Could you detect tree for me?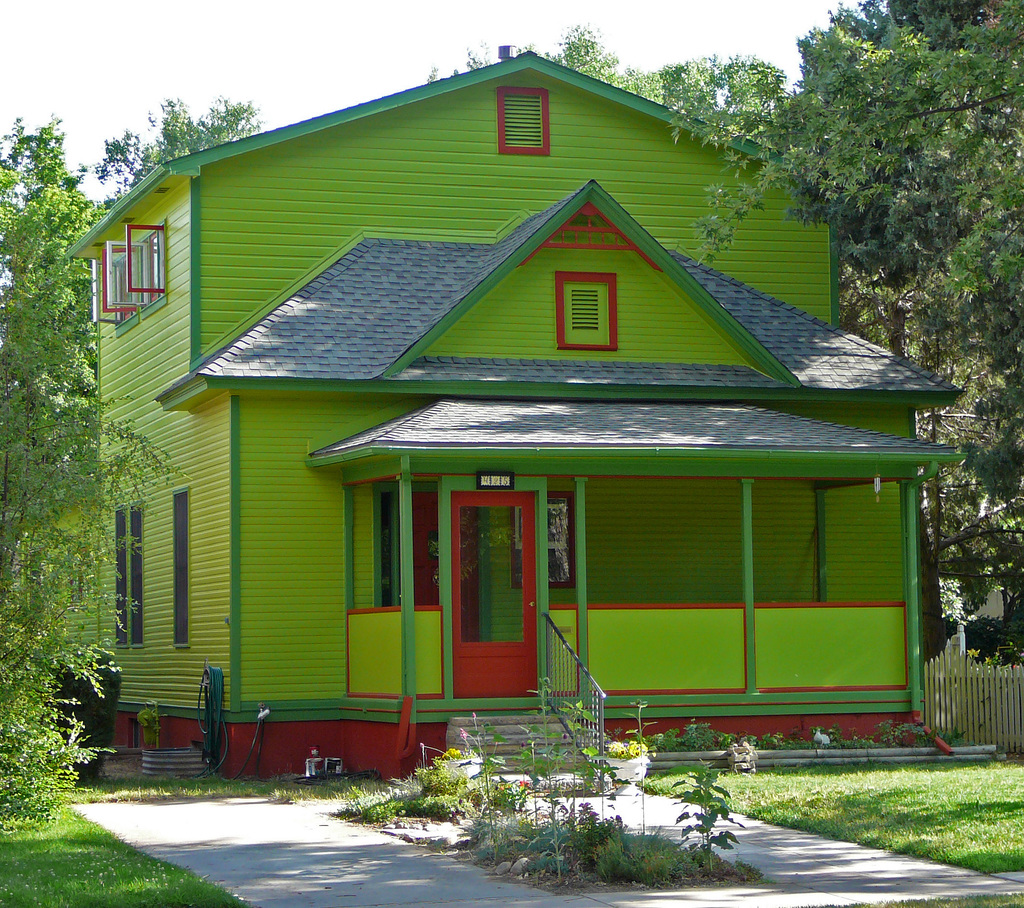
Detection result: l=674, t=33, r=1023, b=646.
